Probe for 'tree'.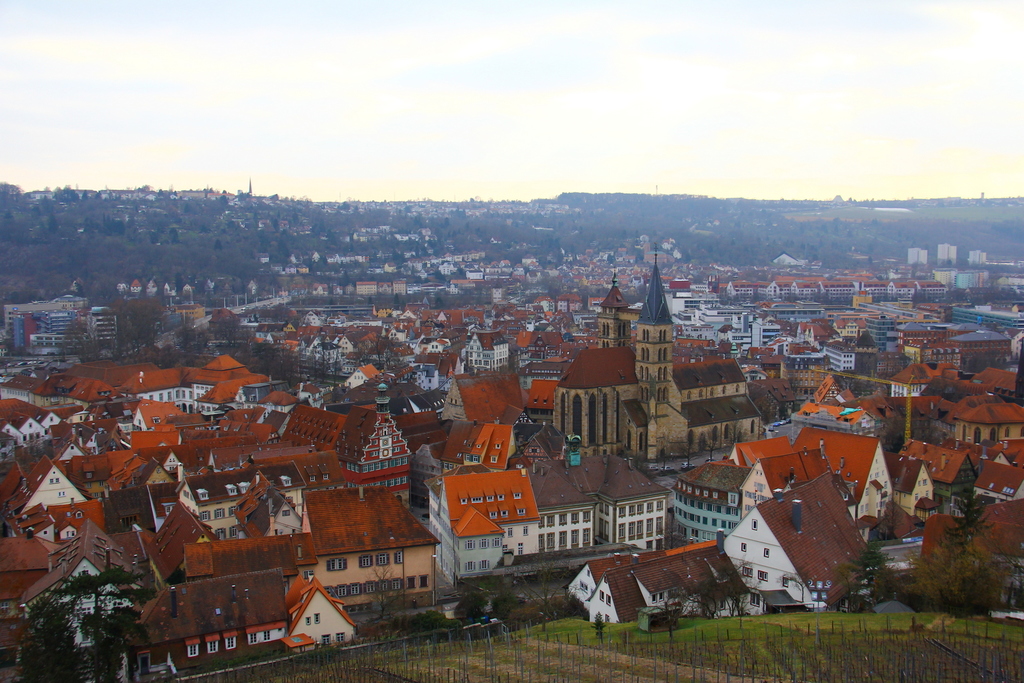
Probe result: Rect(956, 350, 1008, 373).
